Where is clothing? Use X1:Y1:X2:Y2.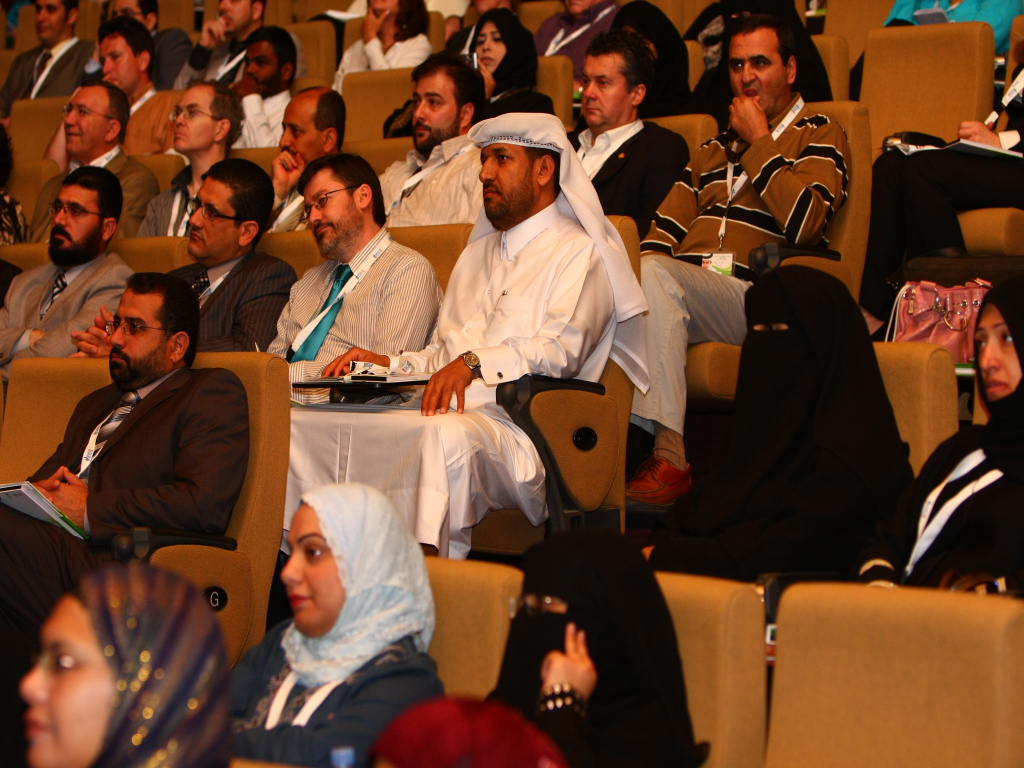
0:242:148:382.
